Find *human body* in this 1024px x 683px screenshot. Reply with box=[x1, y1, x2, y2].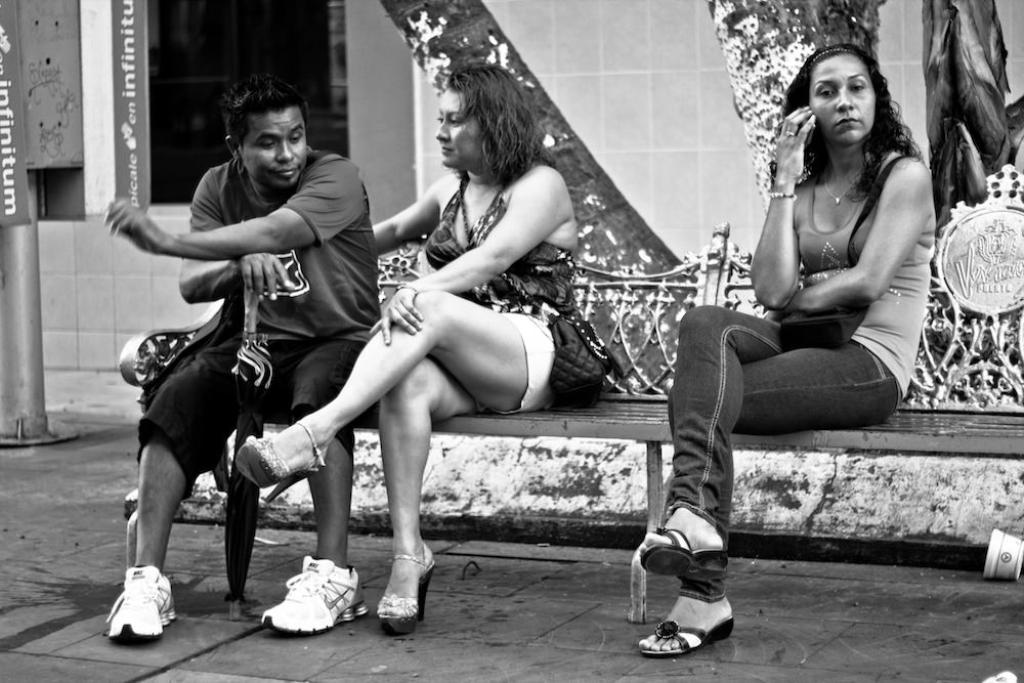
box=[108, 78, 382, 641].
